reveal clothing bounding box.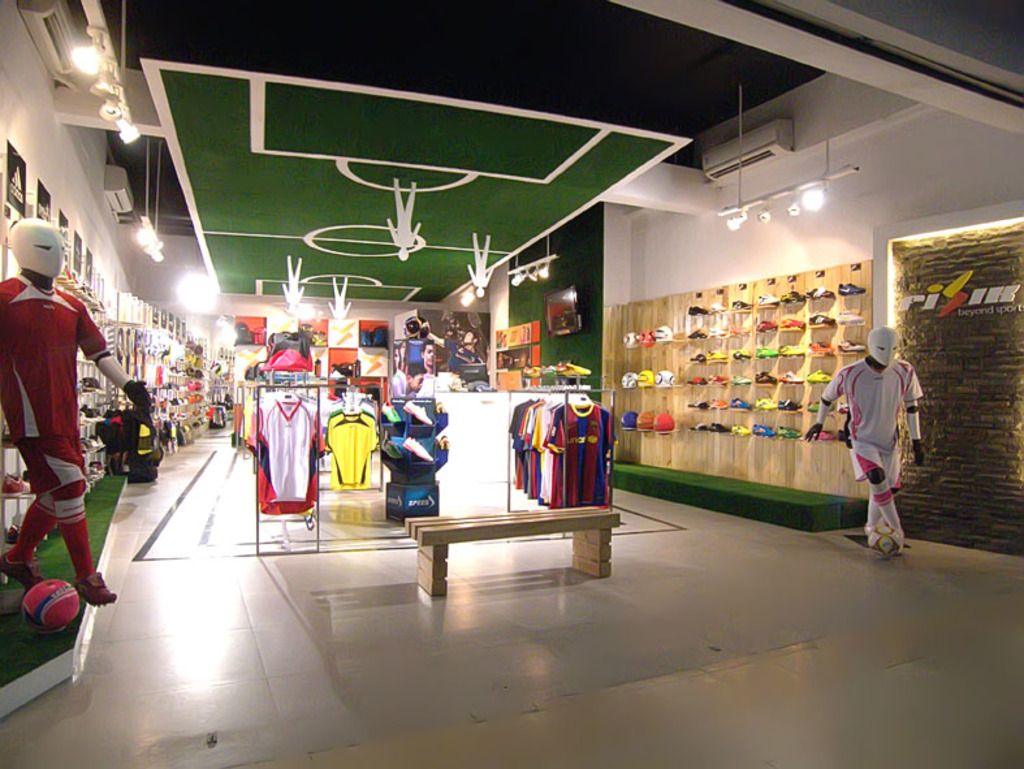
Revealed: 448, 338, 481, 367.
